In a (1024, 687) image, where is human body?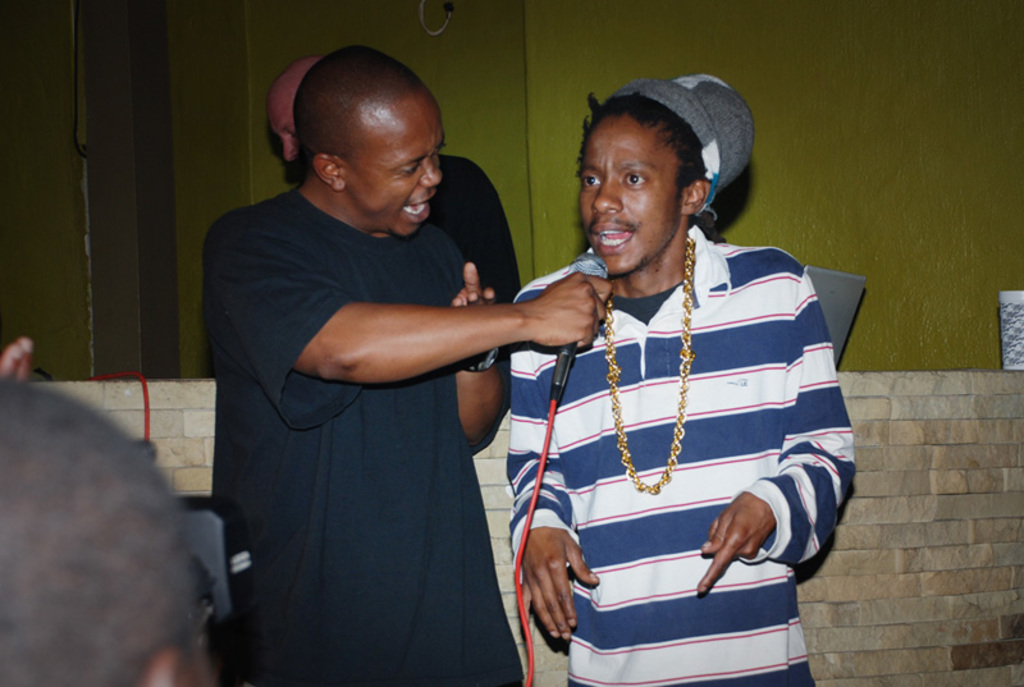
bbox(438, 155, 521, 340).
